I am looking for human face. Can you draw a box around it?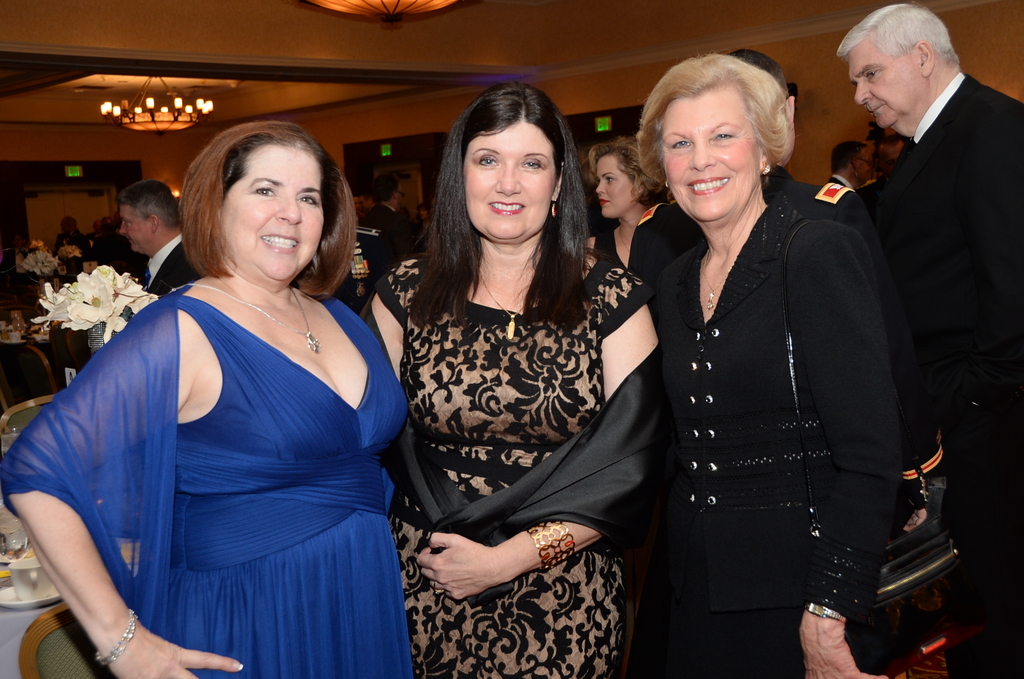
Sure, the bounding box is x1=119 y1=204 x2=145 y2=257.
